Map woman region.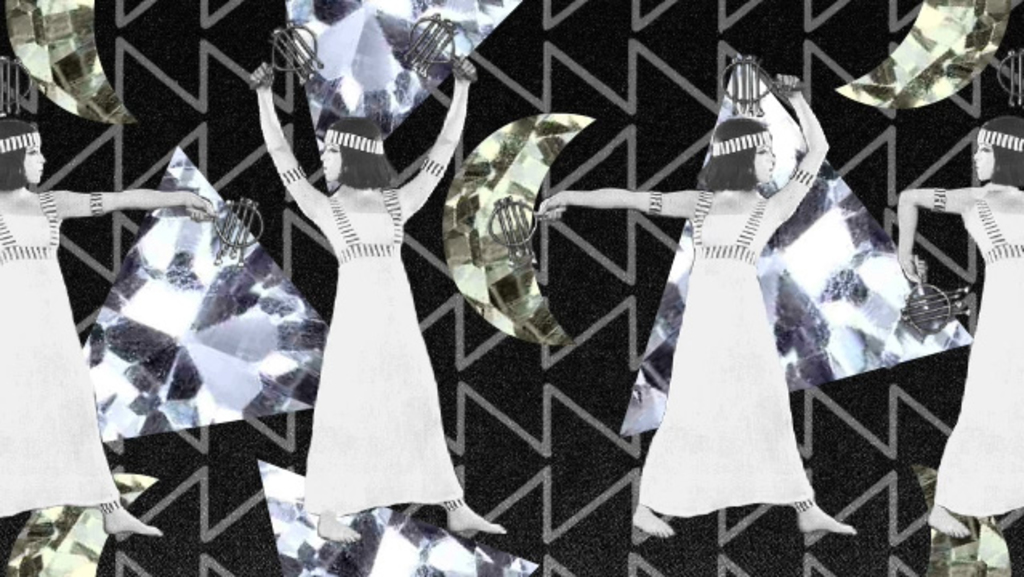
Mapped to left=253, top=72, right=510, bottom=539.
